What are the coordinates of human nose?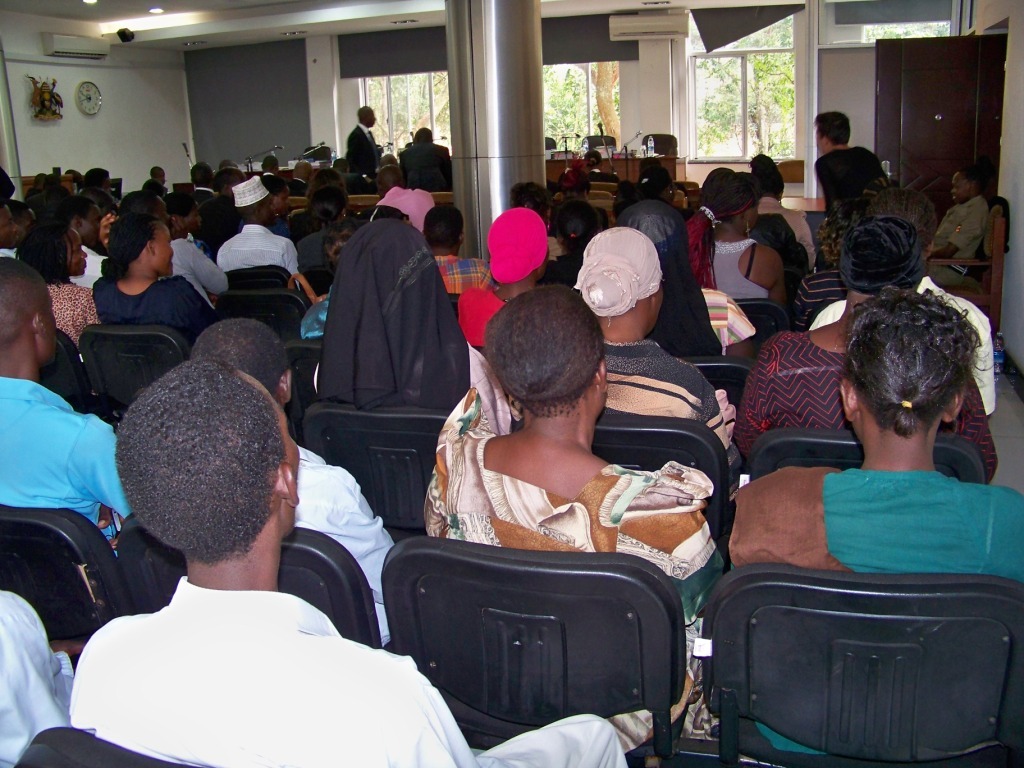
x1=287, y1=200, x2=292, y2=204.
